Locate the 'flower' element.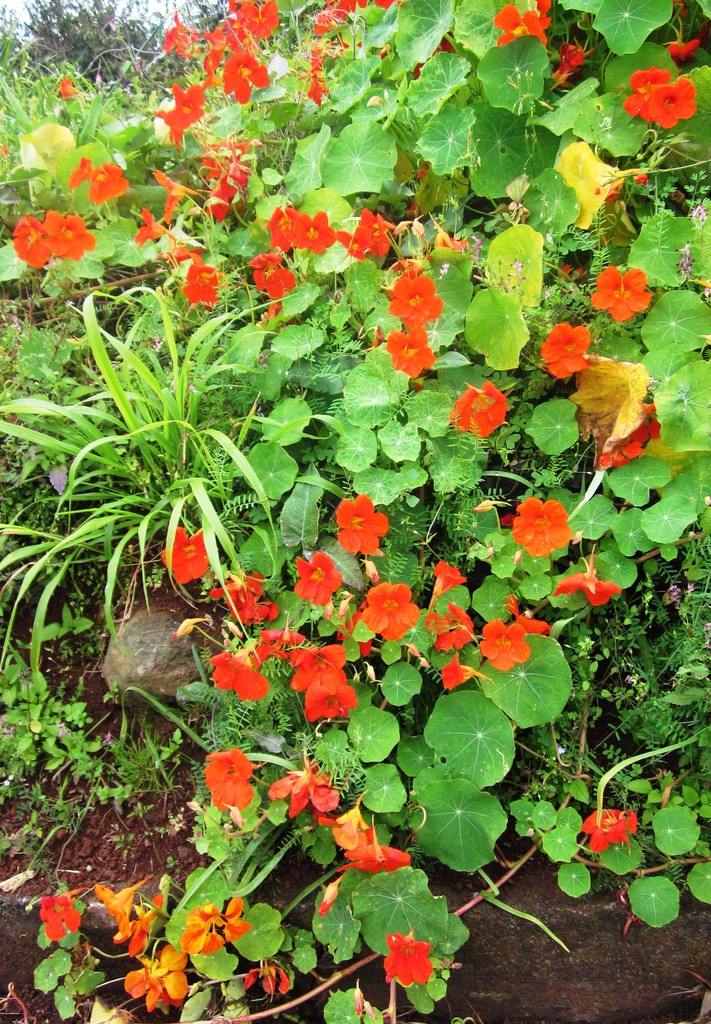
Element bbox: pyautogui.locateOnScreen(386, 273, 446, 325).
